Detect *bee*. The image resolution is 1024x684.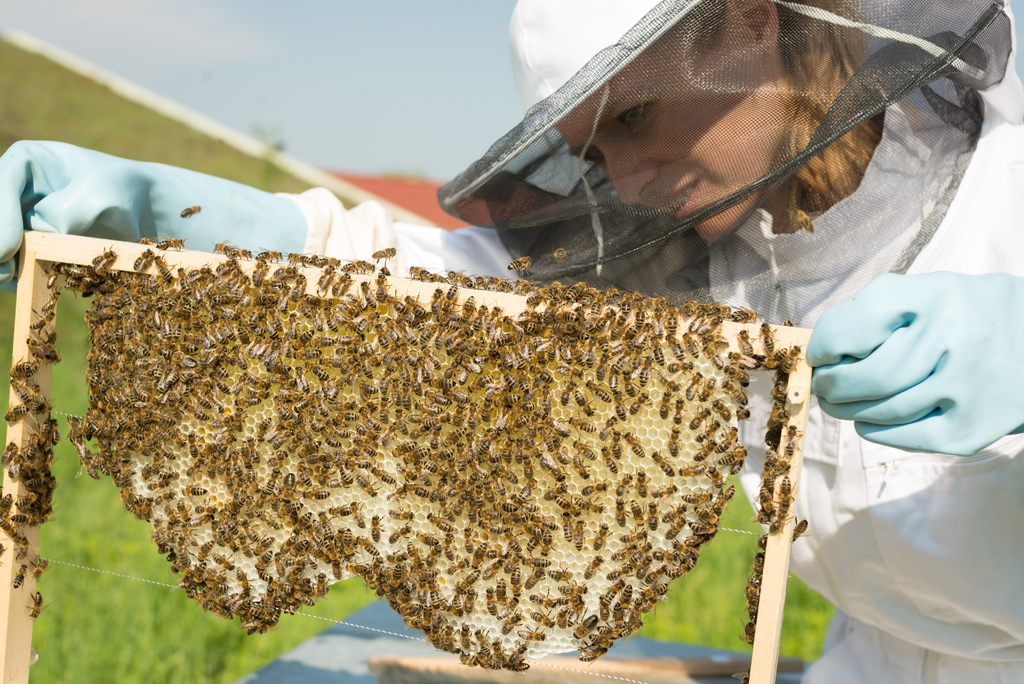
<bbox>361, 406, 381, 430</bbox>.
